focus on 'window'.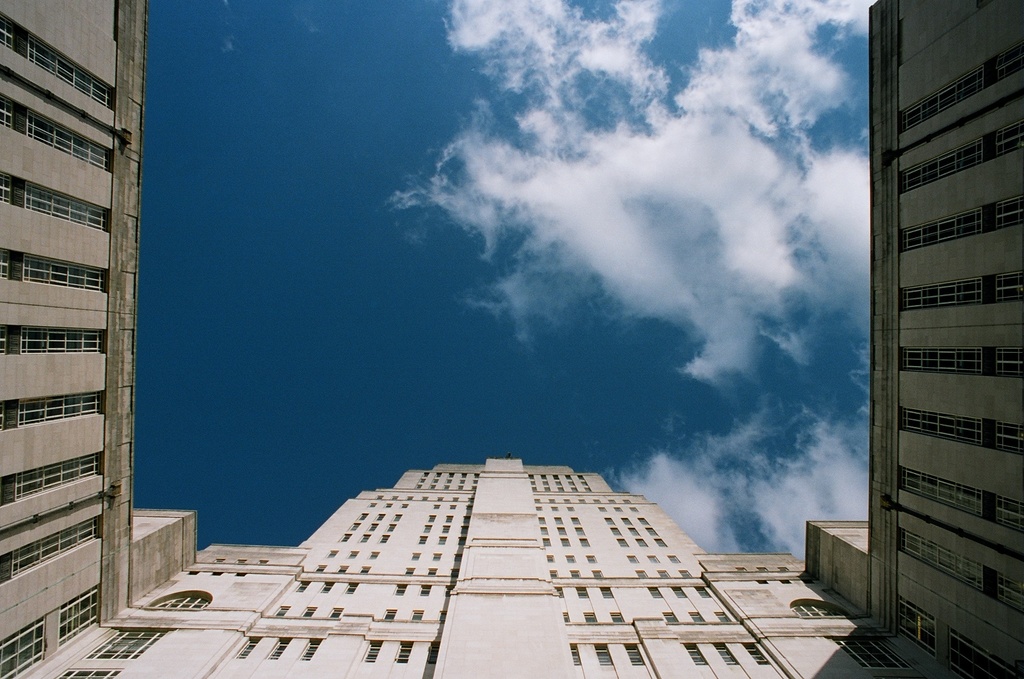
Focused at BBox(403, 568, 414, 575).
